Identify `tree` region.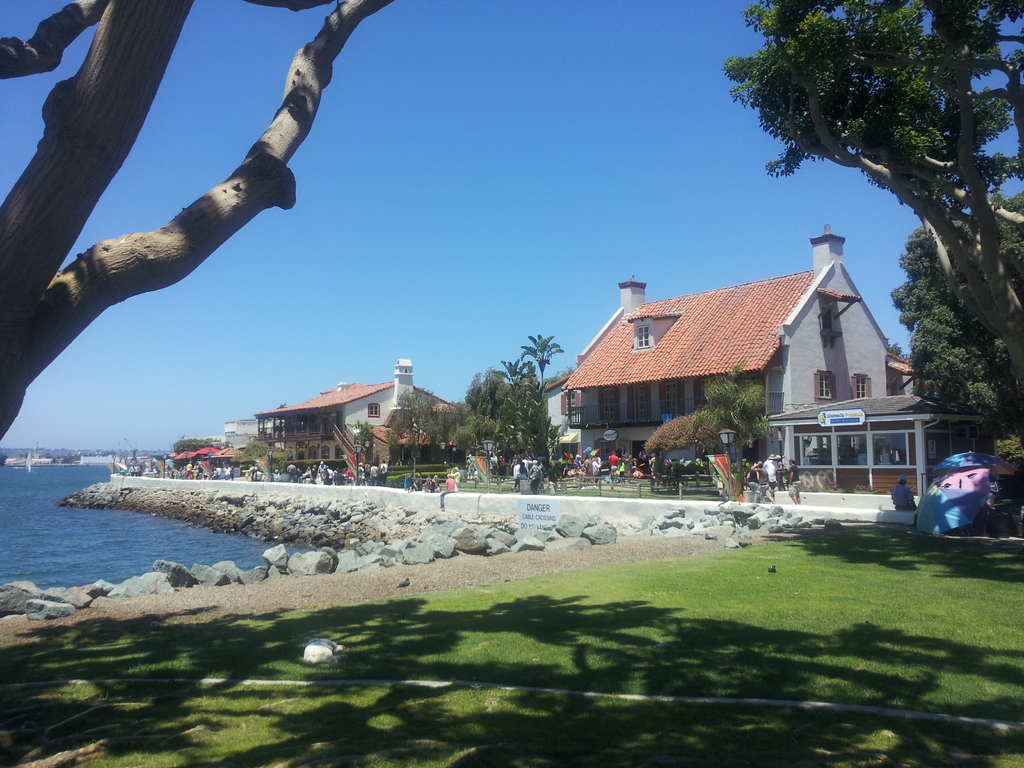
Region: bbox(646, 404, 738, 474).
